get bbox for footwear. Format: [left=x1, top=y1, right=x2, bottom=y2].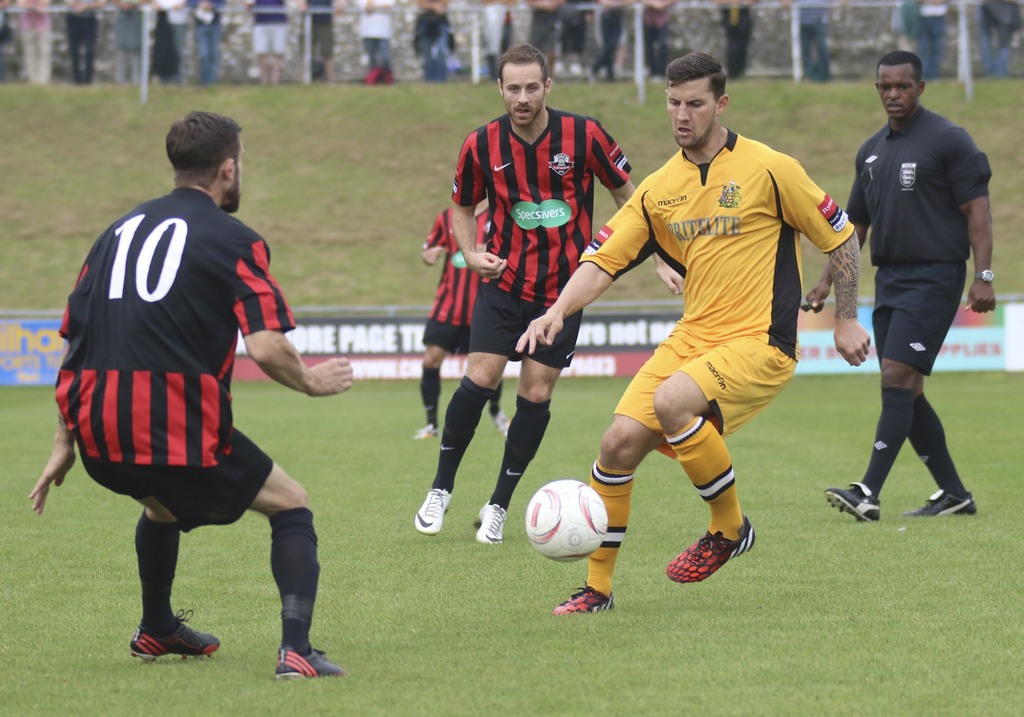
[left=125, top=608, right=225, bottom=663].
